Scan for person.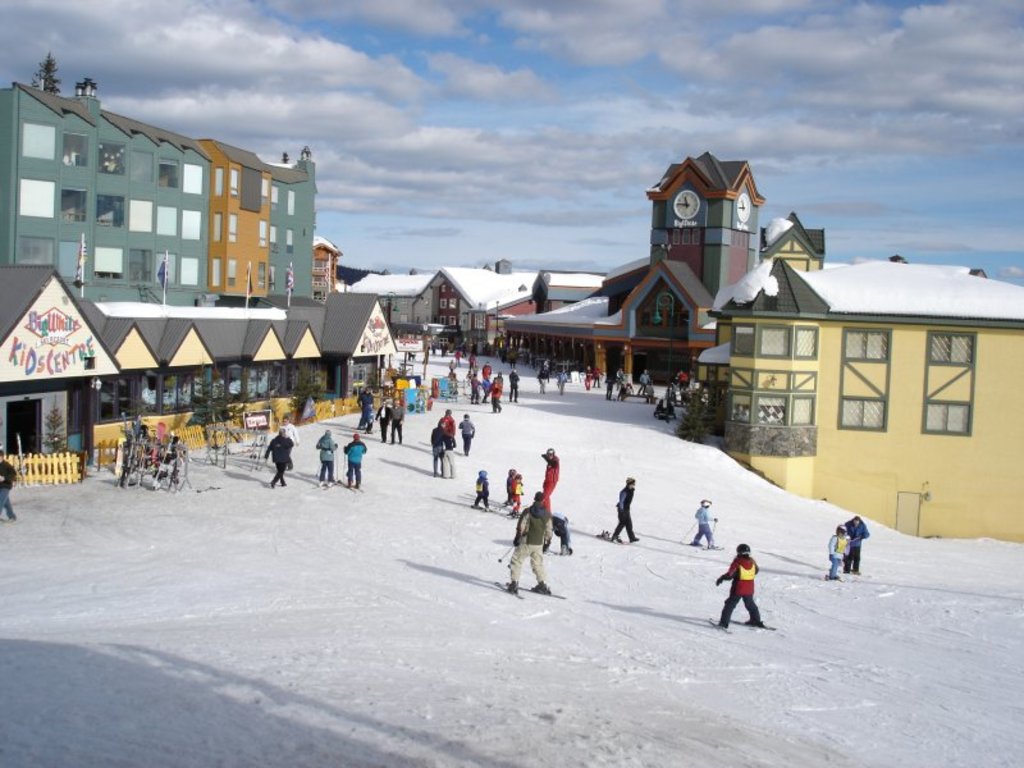
Scan result: 462:411:476:451.
